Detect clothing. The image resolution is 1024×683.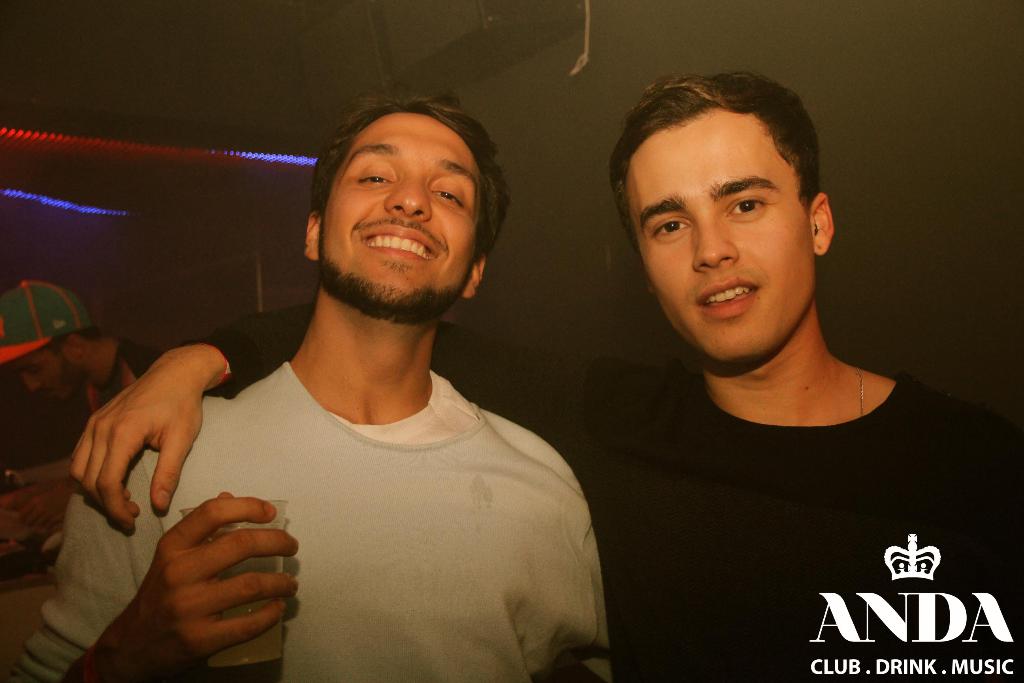
x1=86, y1=335, x2=159, y2=419.
